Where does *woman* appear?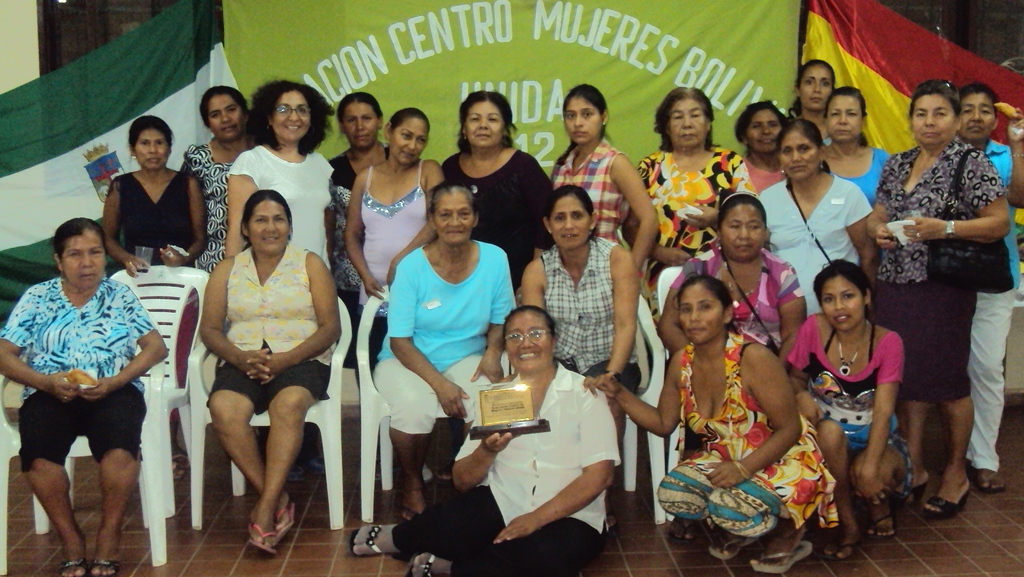
Appears at bbox(782, 259, 907, 567).
